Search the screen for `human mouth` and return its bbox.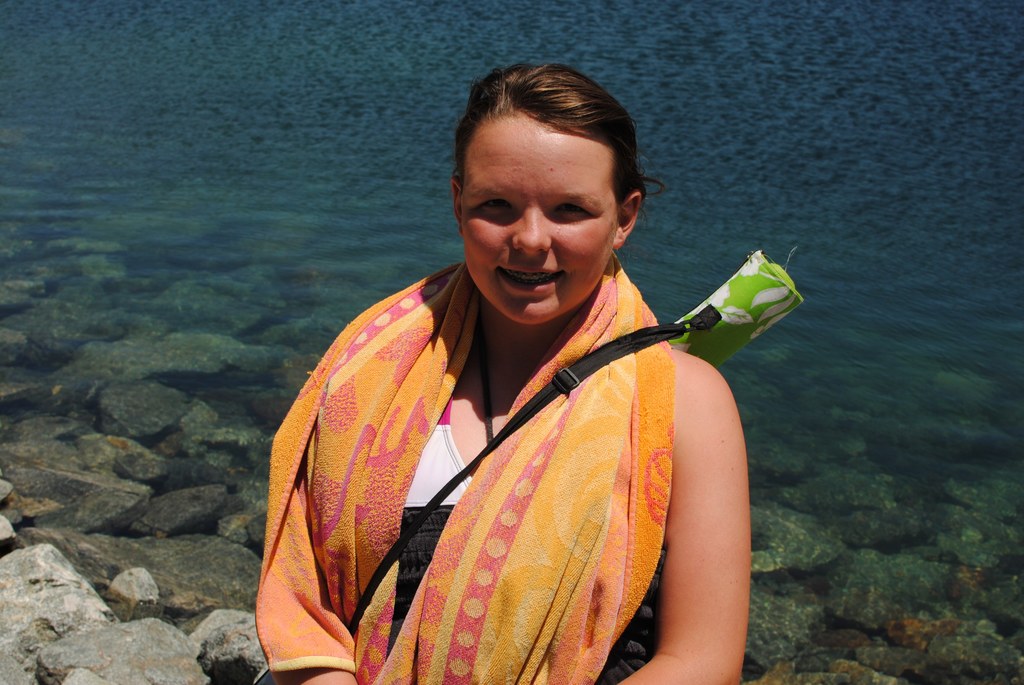
Found: detection(496, 267, 565, 294).
